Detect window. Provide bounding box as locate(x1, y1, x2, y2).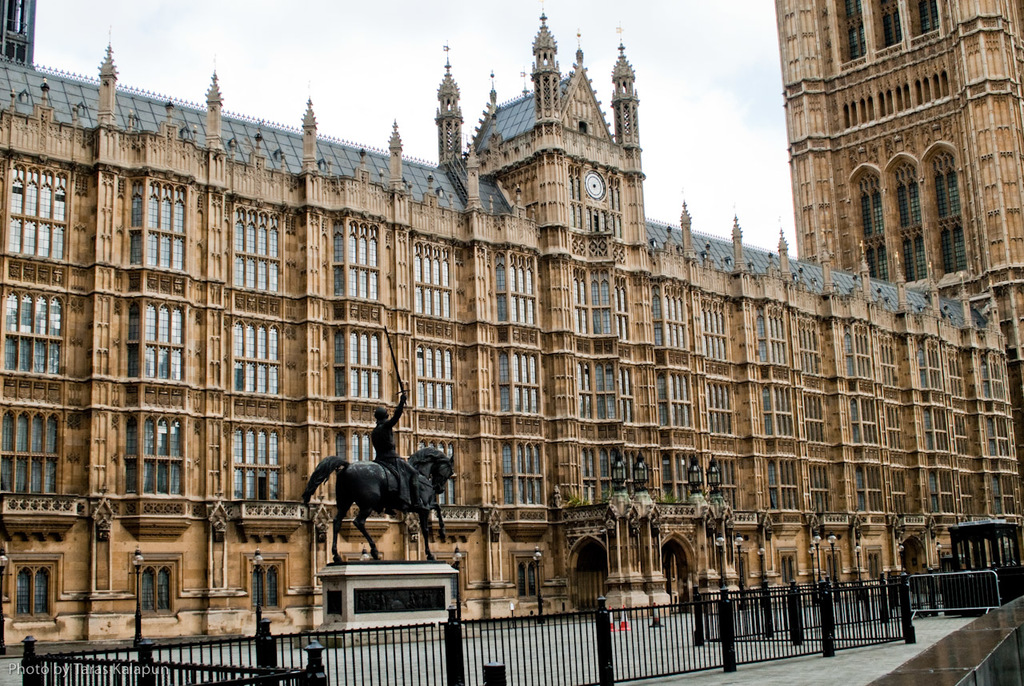
locate(883, 407, 903, 450).
